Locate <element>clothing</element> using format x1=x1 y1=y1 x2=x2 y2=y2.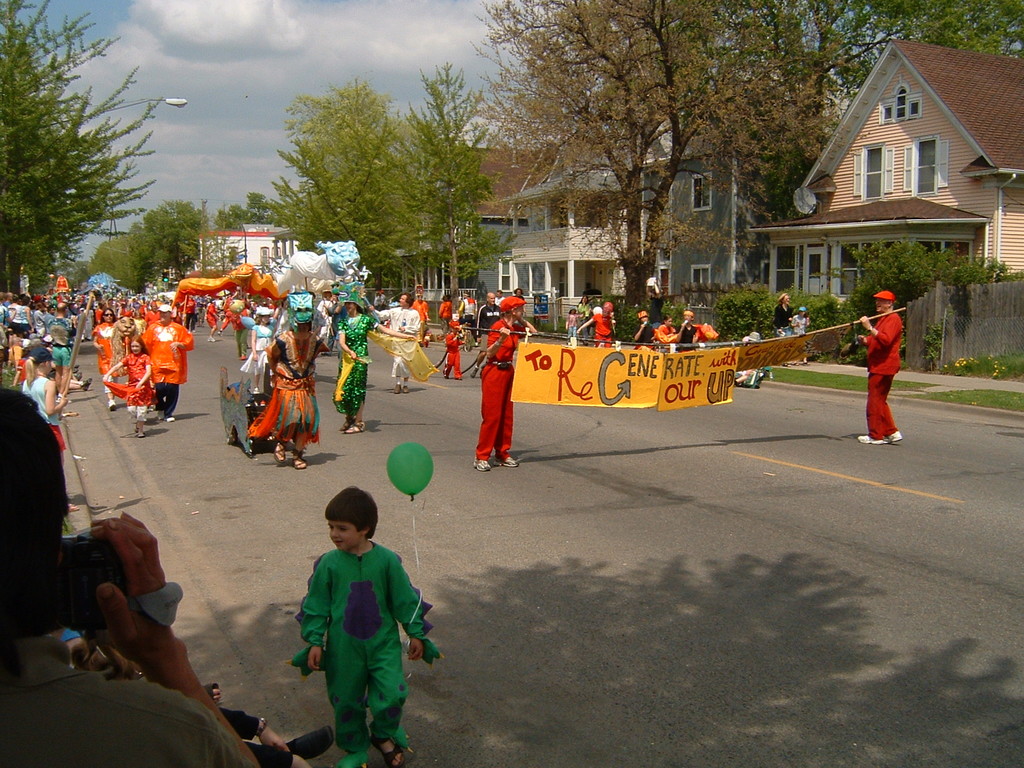
x1=91 y1=319 x2=119 y2=375.
